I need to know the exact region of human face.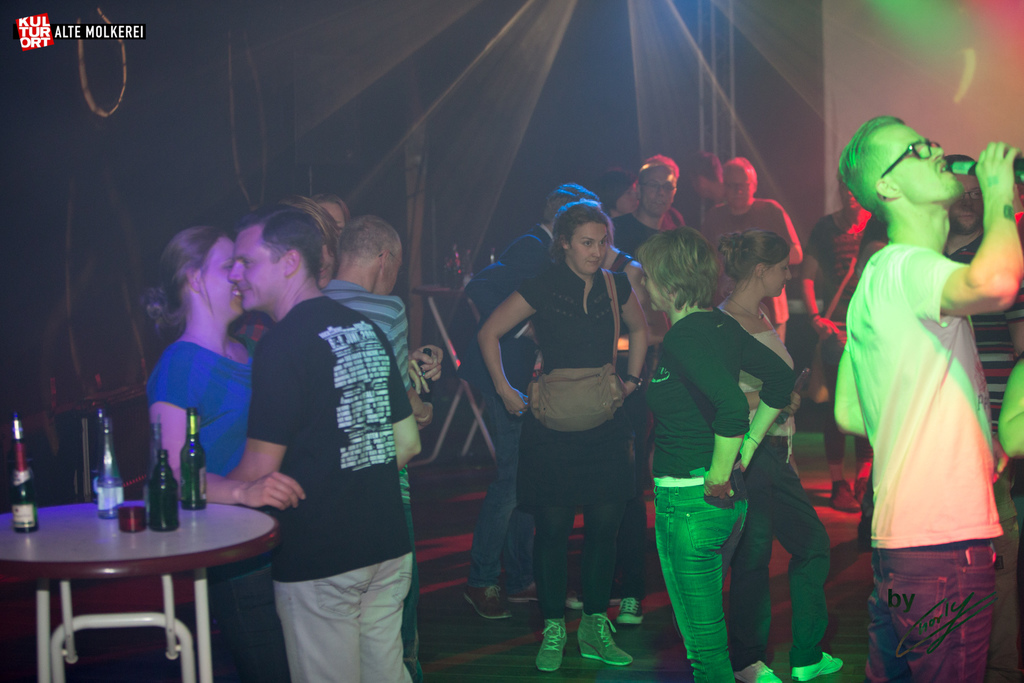
Region: <box>641,173,674,218</box>.
